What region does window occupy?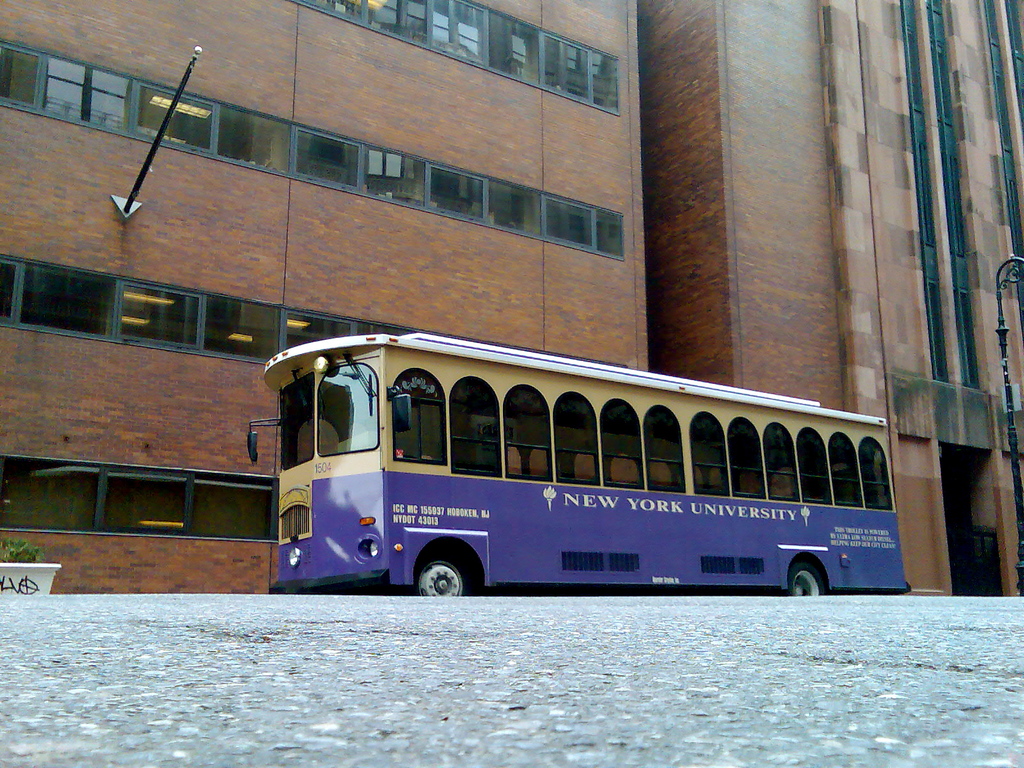
pyautogui.locateOnScreen(394, 372, 454, 466).
